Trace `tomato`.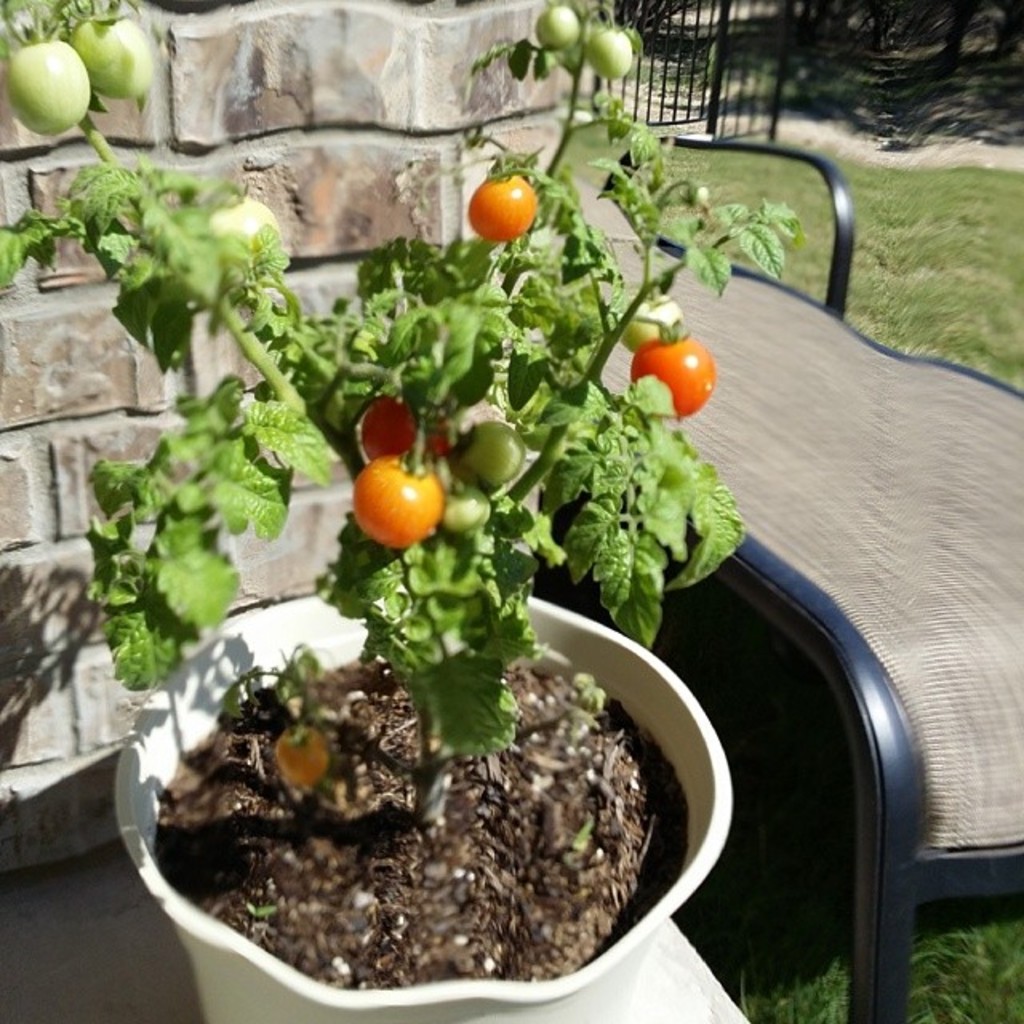
Traced to crop(458, 414, 528, 490).
